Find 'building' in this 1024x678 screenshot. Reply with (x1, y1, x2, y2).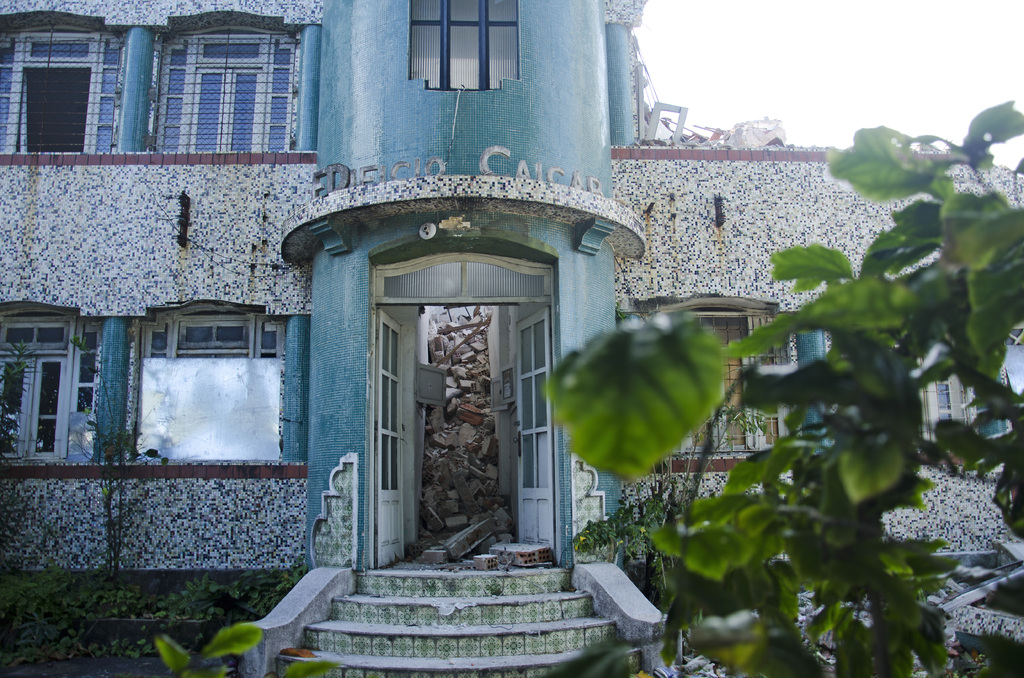
(0, 0, 1023, 677).
